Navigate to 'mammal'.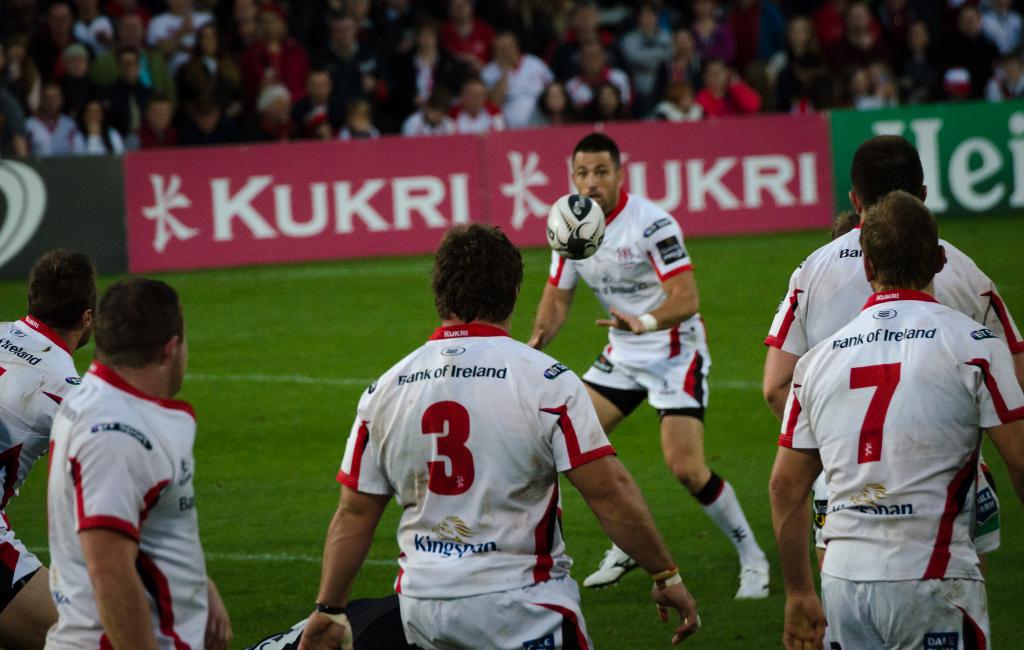
Navigation target: detection(757, 135, 1023, 577).
